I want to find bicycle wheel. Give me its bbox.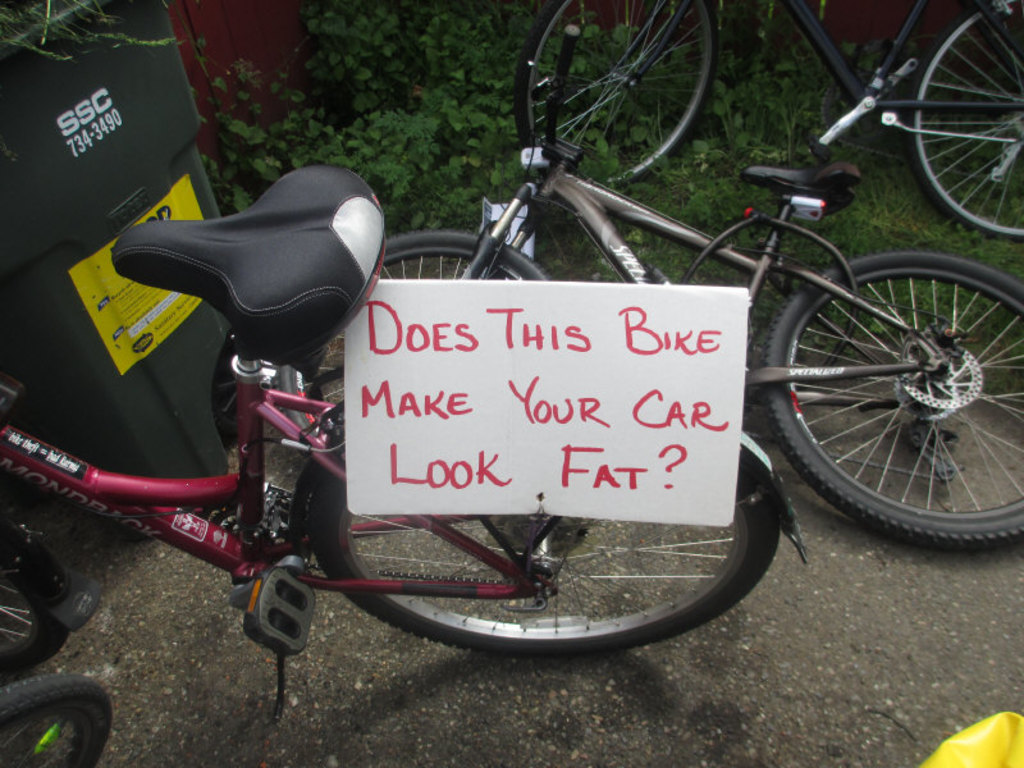
(270,232,557,461).
